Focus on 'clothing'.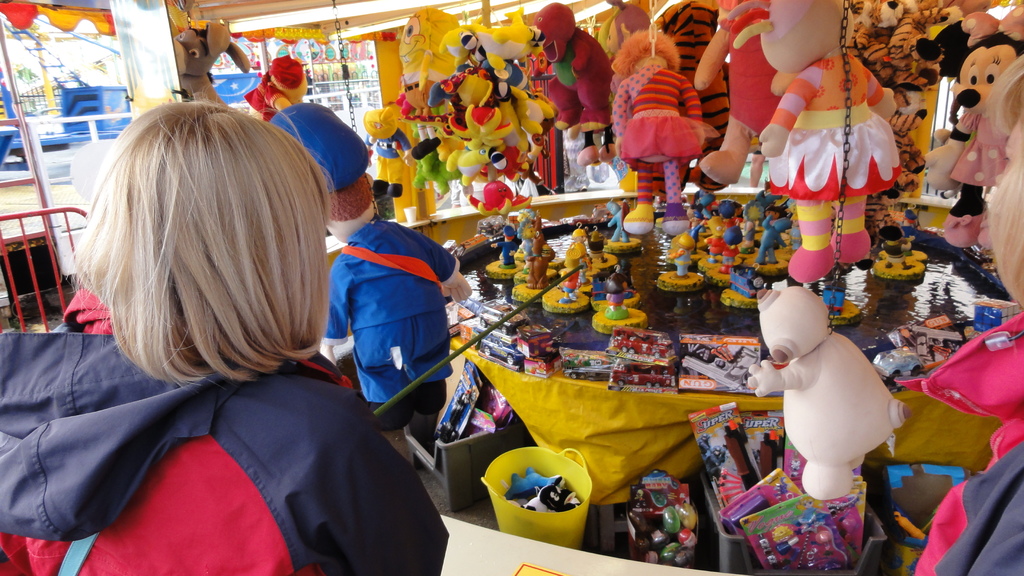
Focused at bbox=(372, 3, 991, 243).
